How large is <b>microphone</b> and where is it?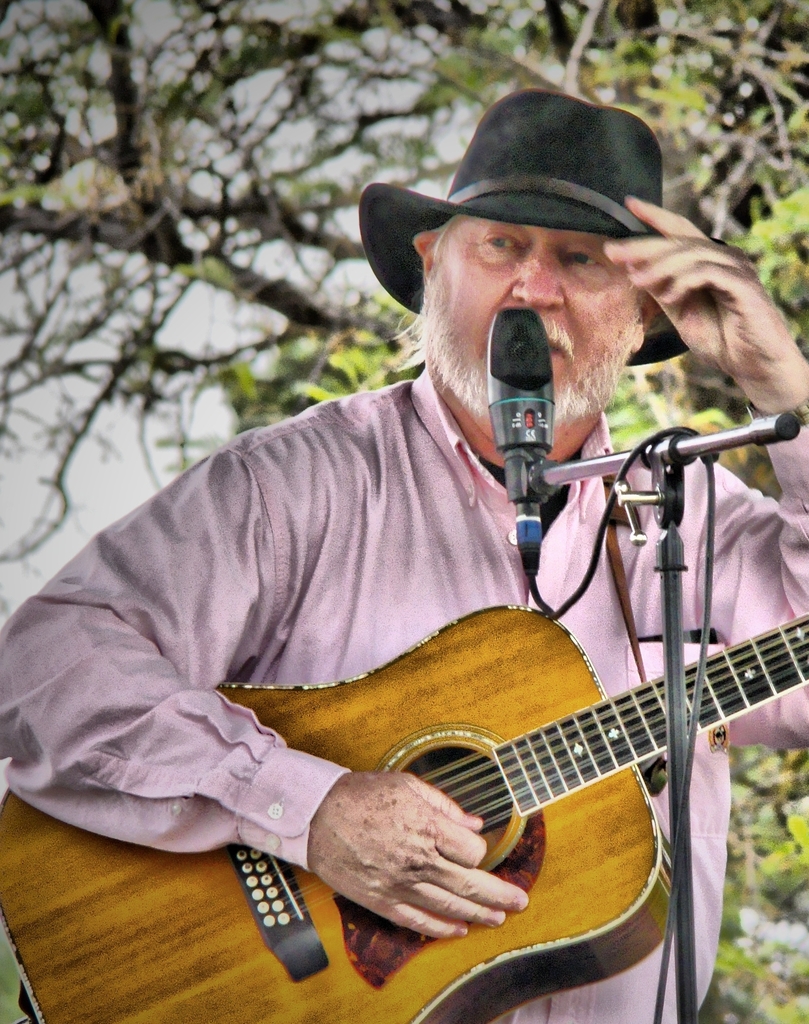
Bounding box: (left=490, top=304, right=554, bottom=497).
